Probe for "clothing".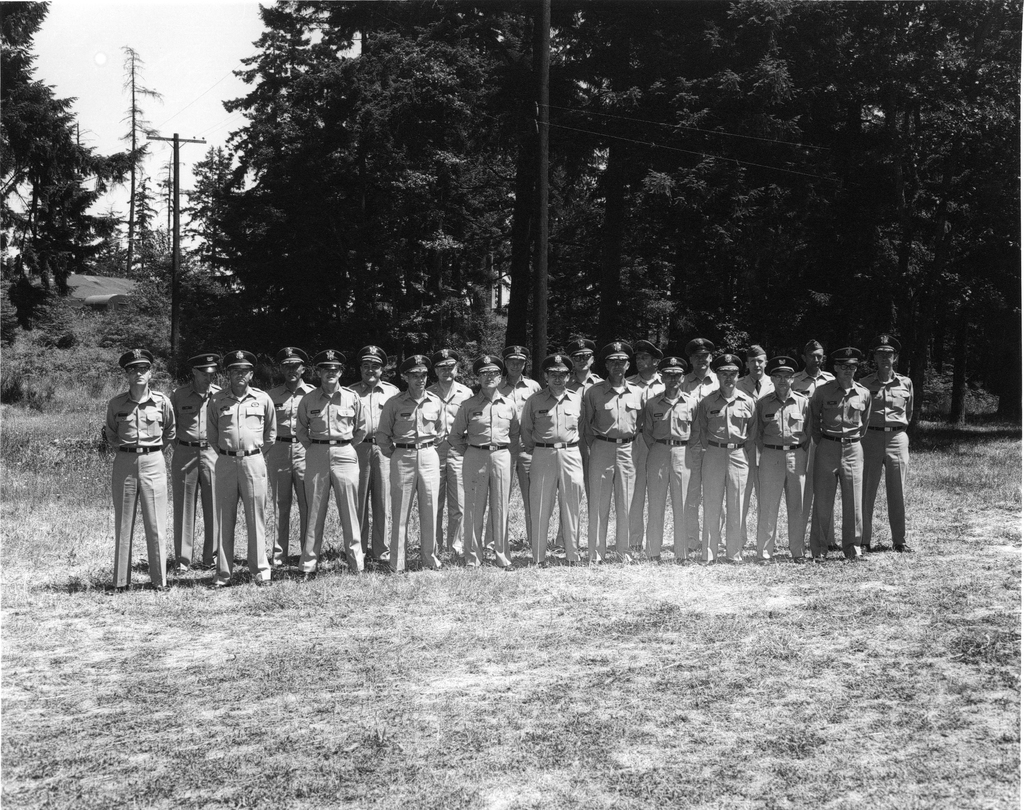
Probe result: {"x1": 499, "y1": 377, "x2": 540, "y2": 522}.
